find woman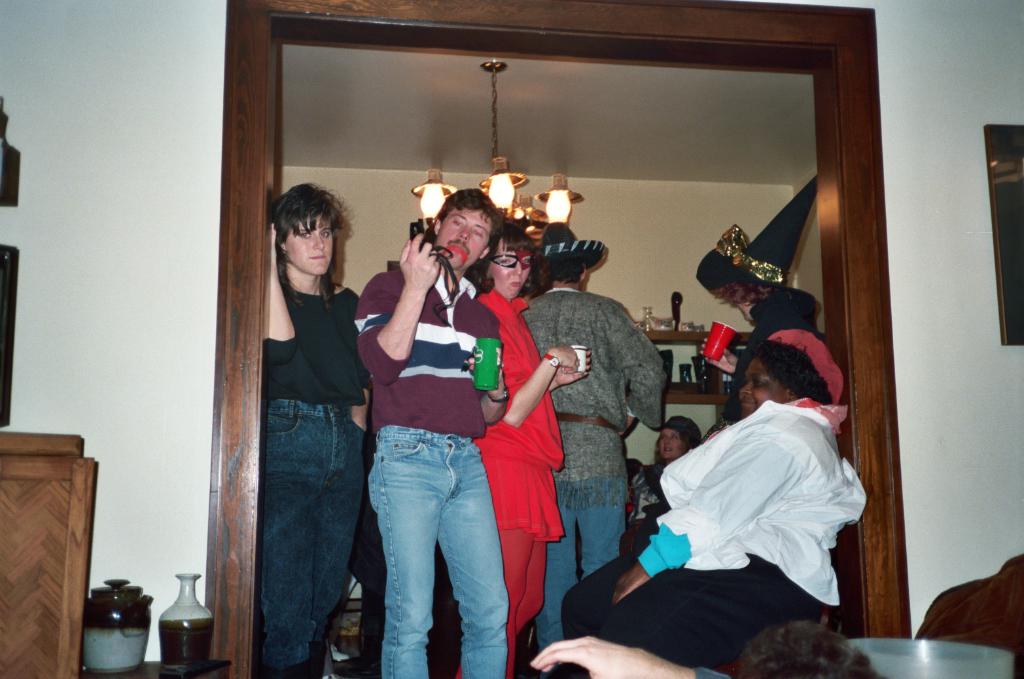
260, 185, 371, 678
